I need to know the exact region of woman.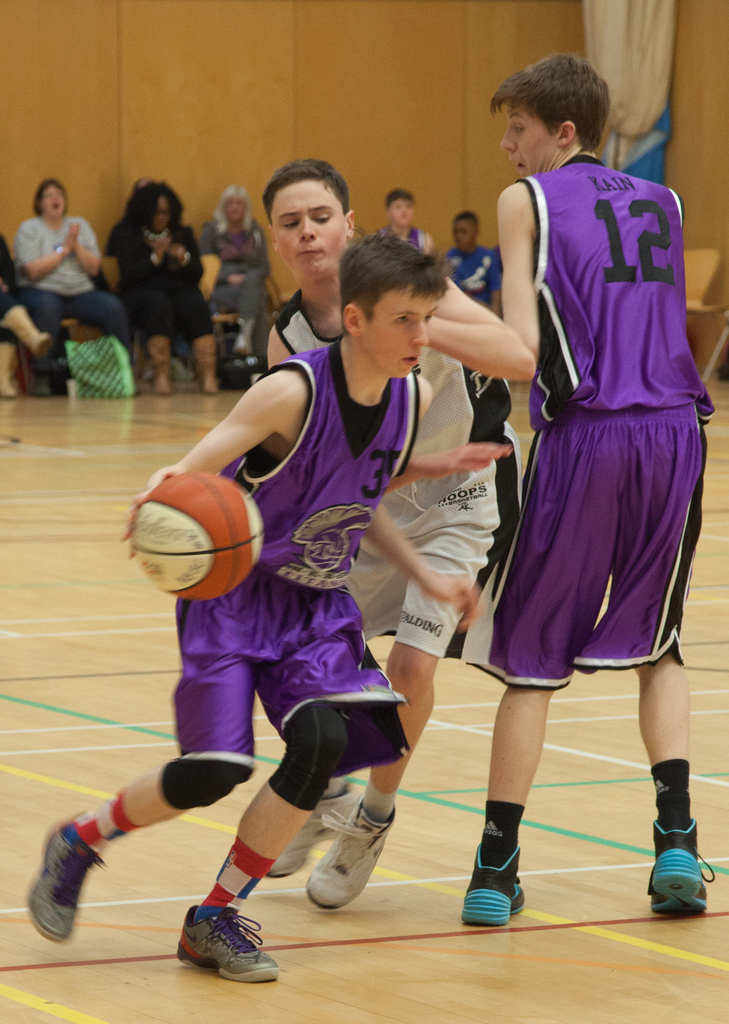
Region: crop(106, 176, 218, 395).
